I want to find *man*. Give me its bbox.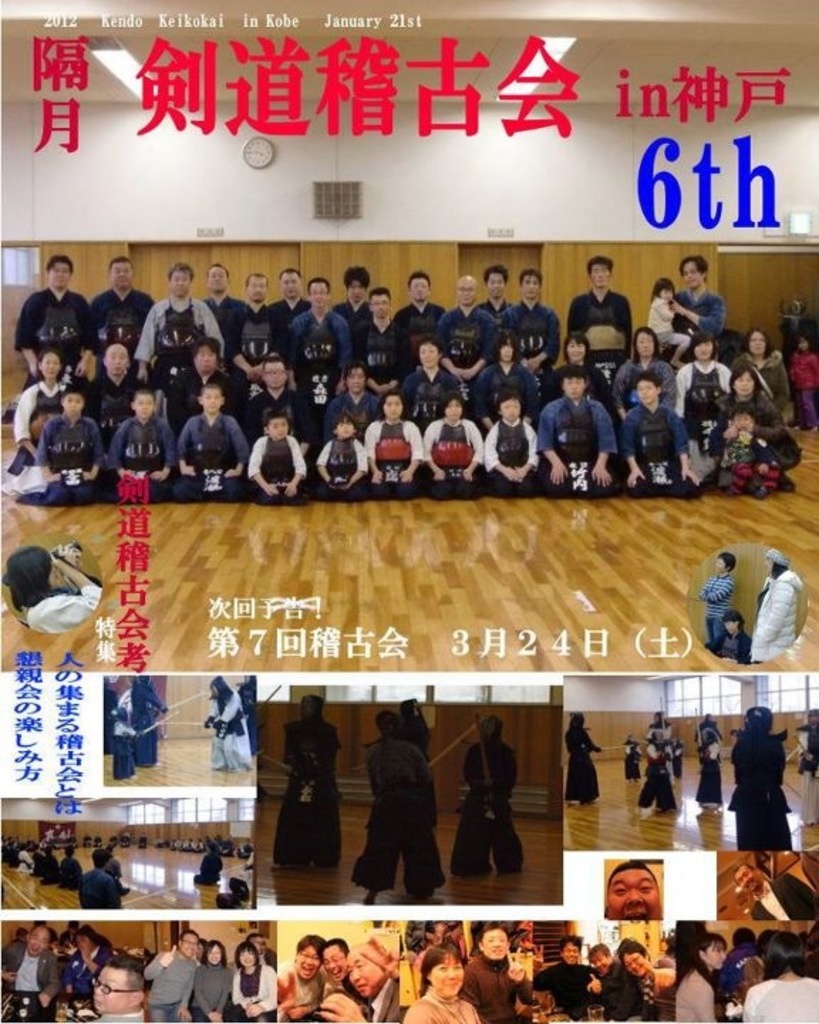
[85,344,144,452].
